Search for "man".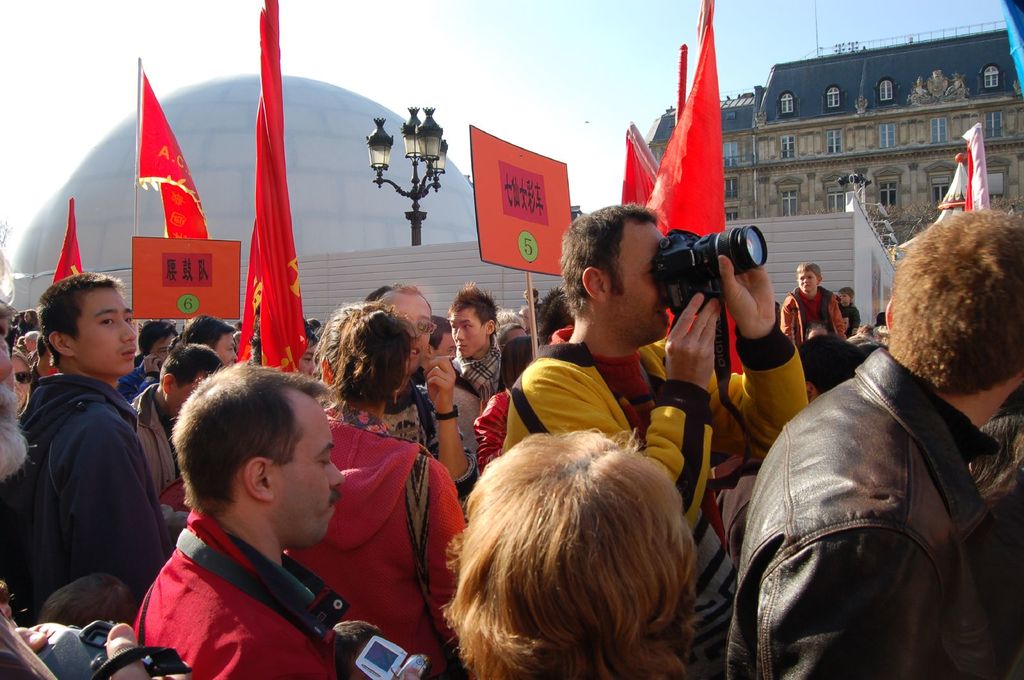
Found at (x1=360, y1=280, x2=486, y2=505).
